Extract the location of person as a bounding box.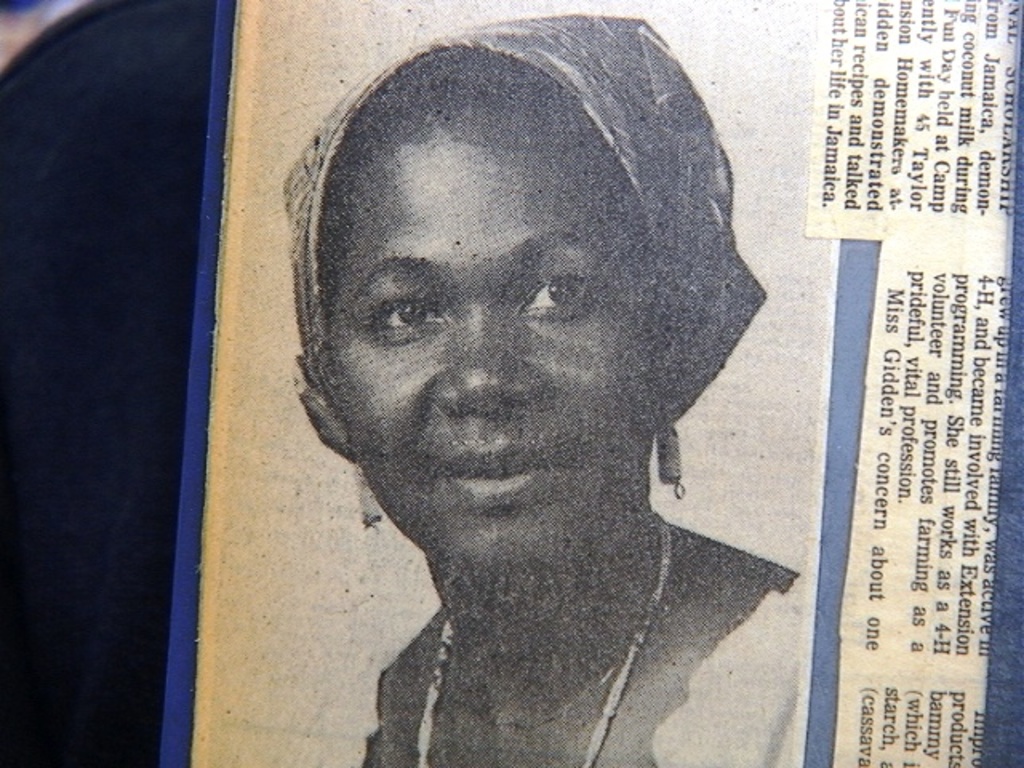
x1=213 y1=18 x2=822 y2=757.
